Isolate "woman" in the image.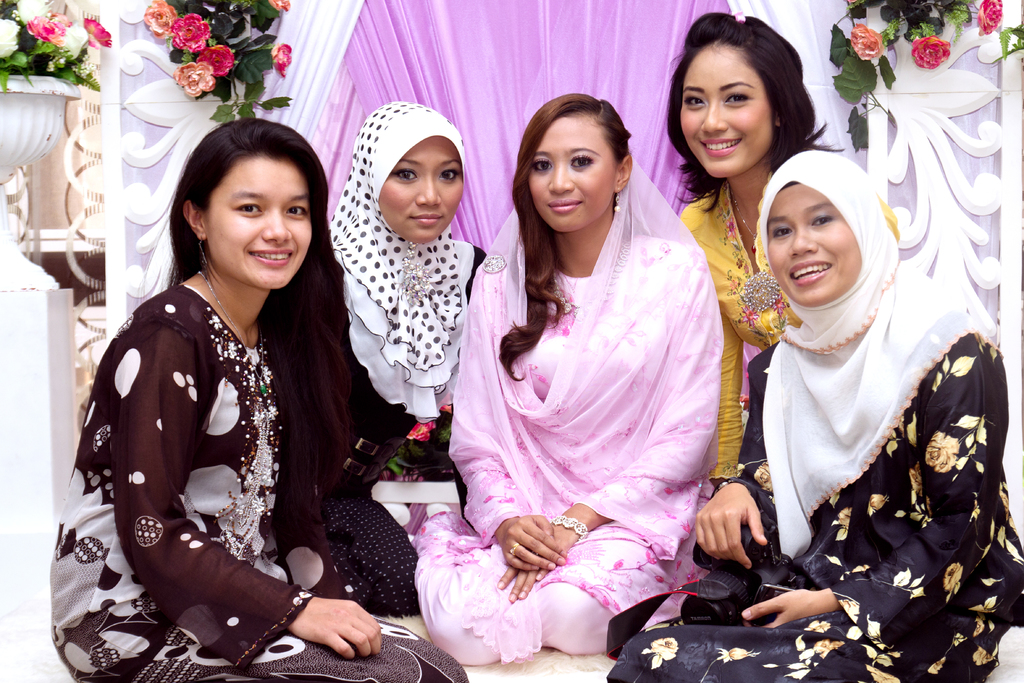
Isolated region: [332, 99, 484, 464].
